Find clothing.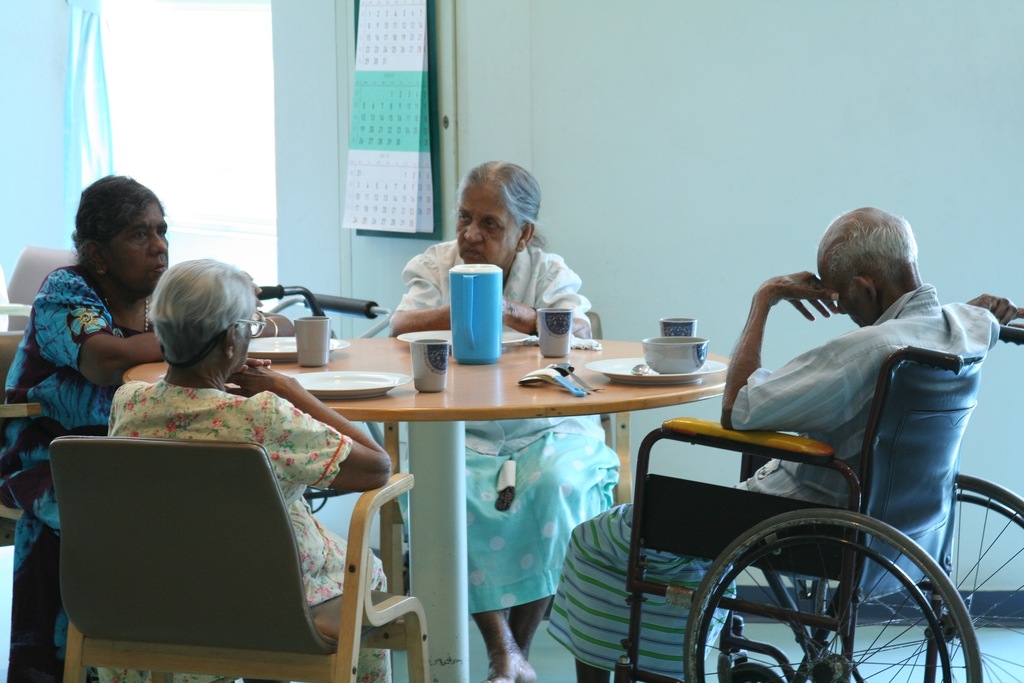
<box>102,358,454,677</box>.
